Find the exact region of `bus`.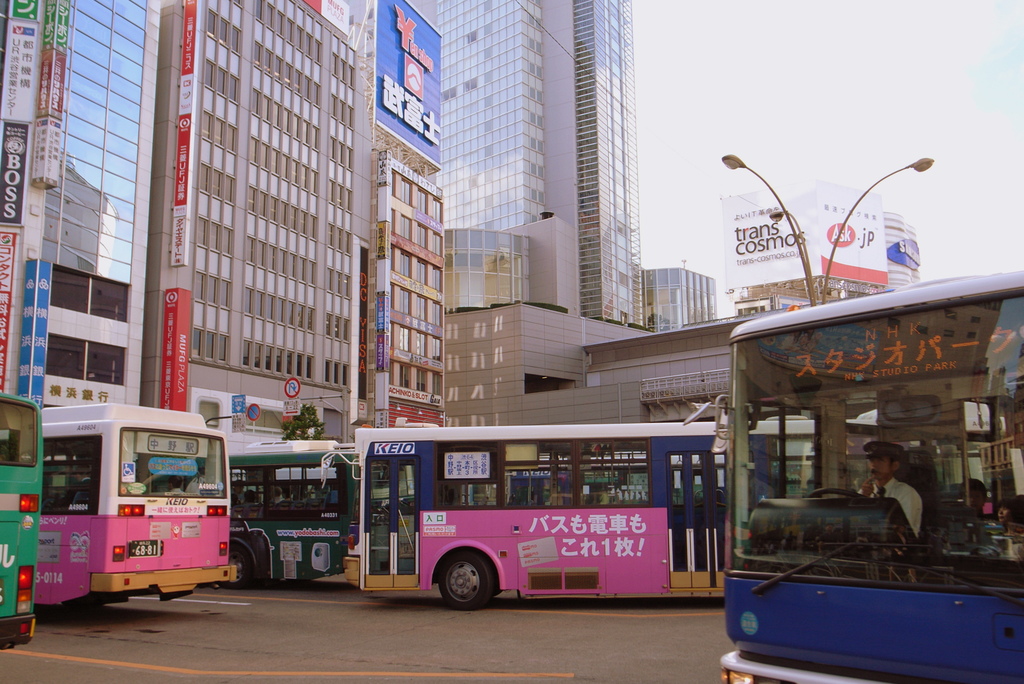
Exact region: bbox=(38, 403, 230, 608).
